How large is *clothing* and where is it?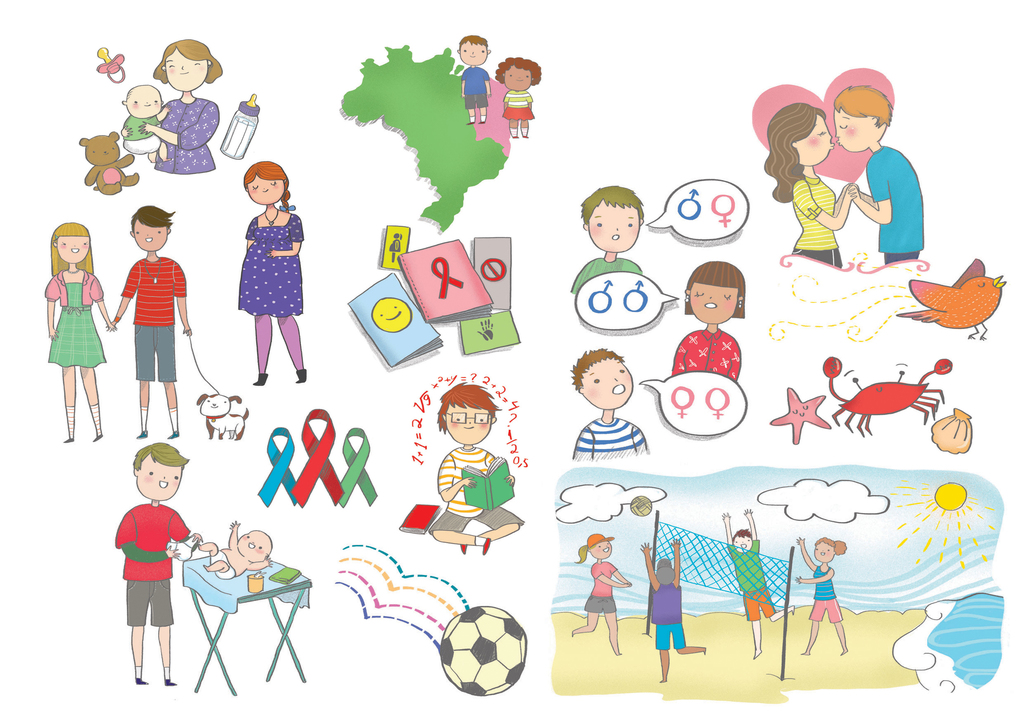
Bounding box: region(571, 246, 650, 299).
